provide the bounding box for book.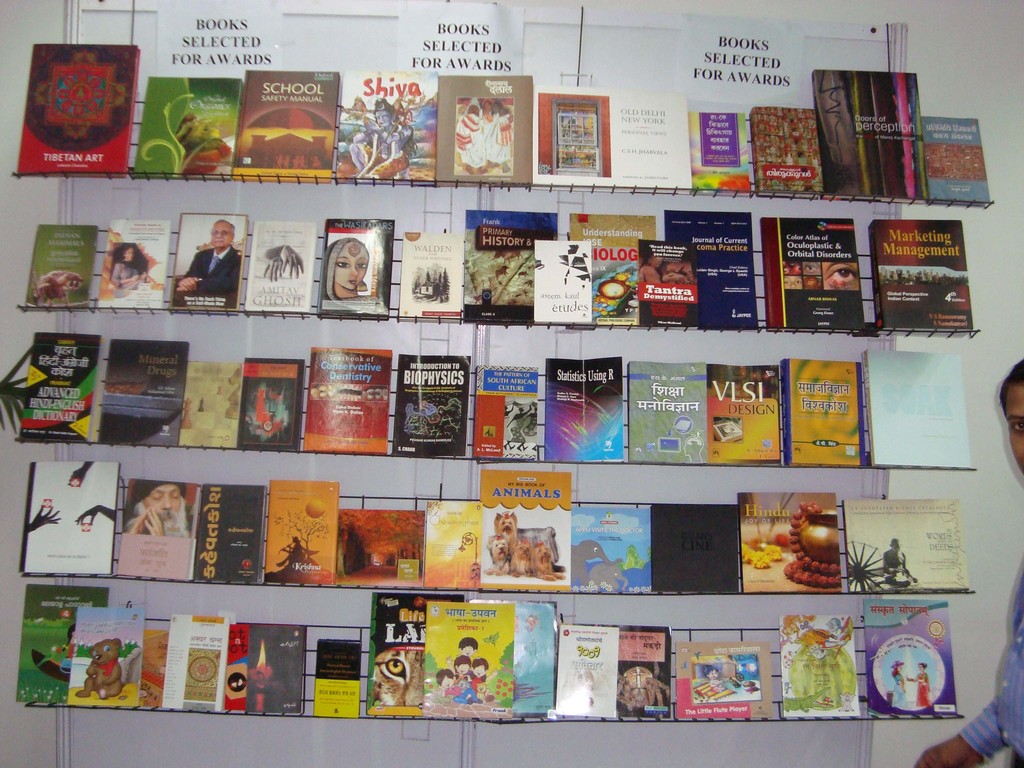
(left=861, top=597, right=964, bottom=712).
